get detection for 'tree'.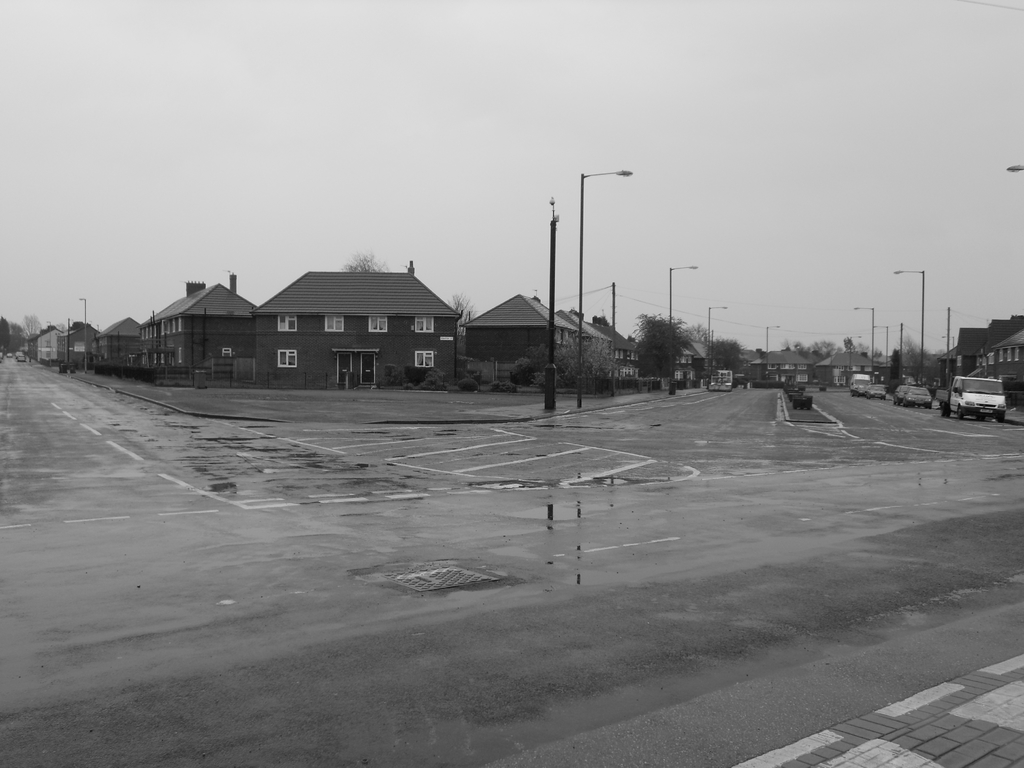
Detection: <box>706,336,753,367</box>.
